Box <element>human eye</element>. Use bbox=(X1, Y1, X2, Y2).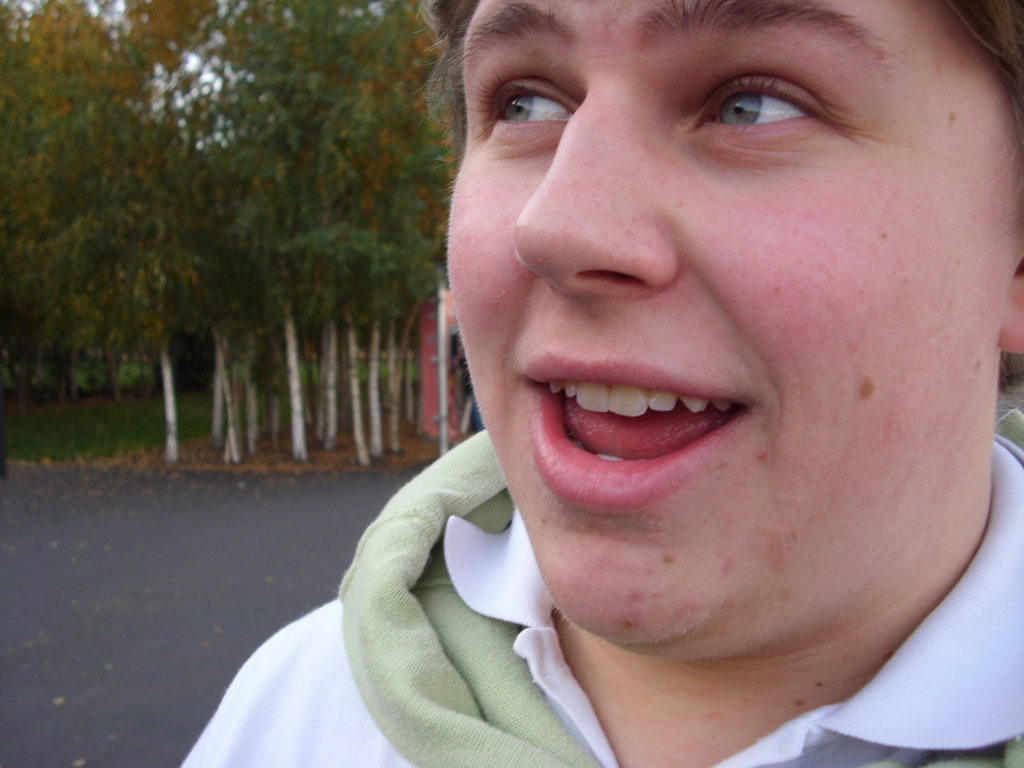
bbox=(717, 68, 830, 120).
